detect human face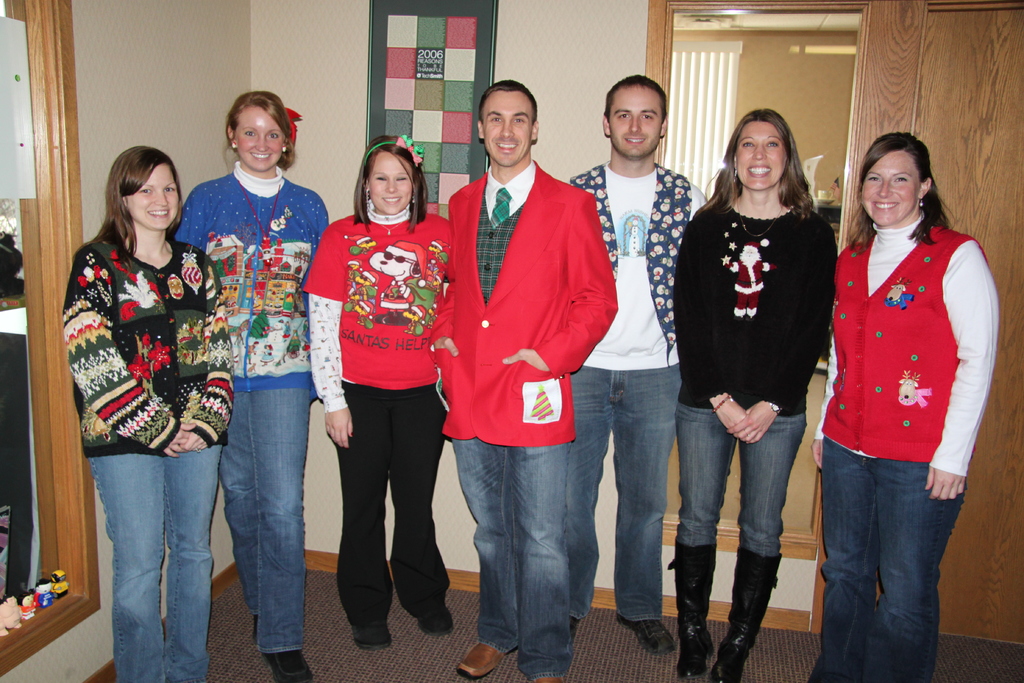
crop(735, 120, 787, 191)
